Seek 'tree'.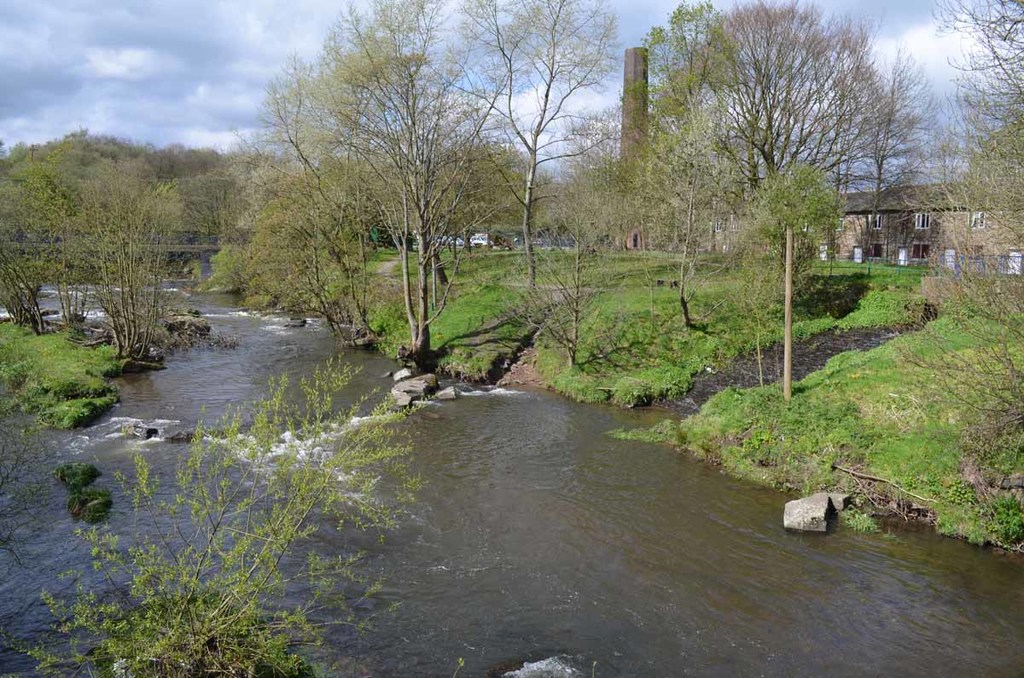
crop(884, 0, 1023, 461).
